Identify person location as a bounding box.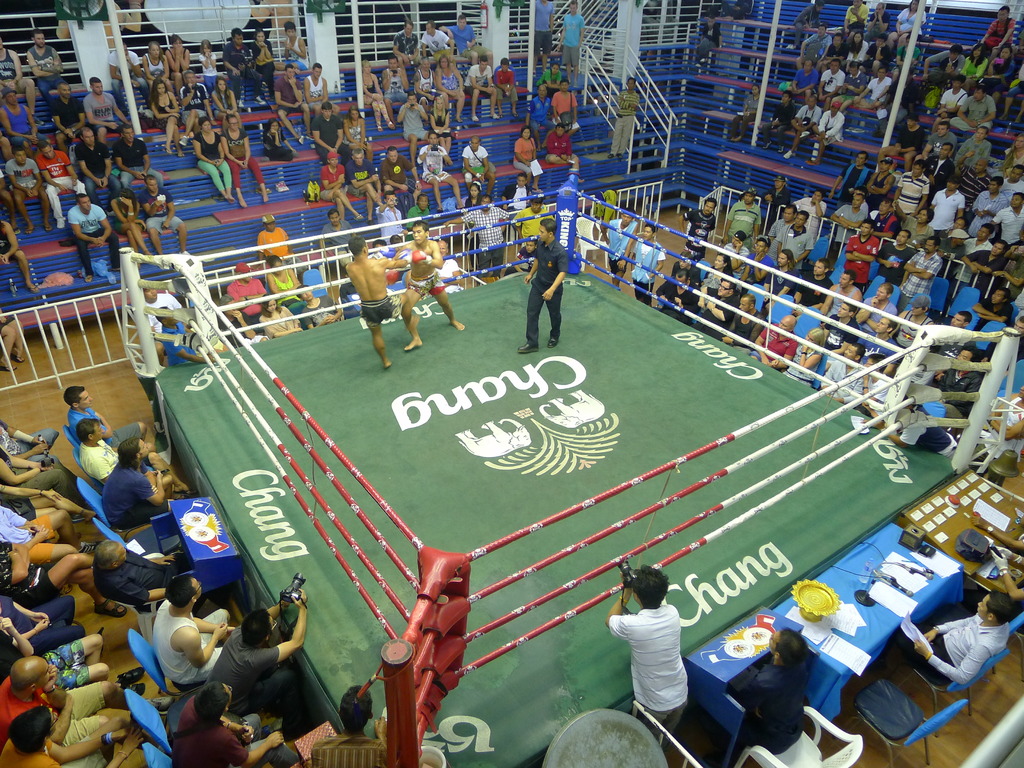
[967,44,989,82].
